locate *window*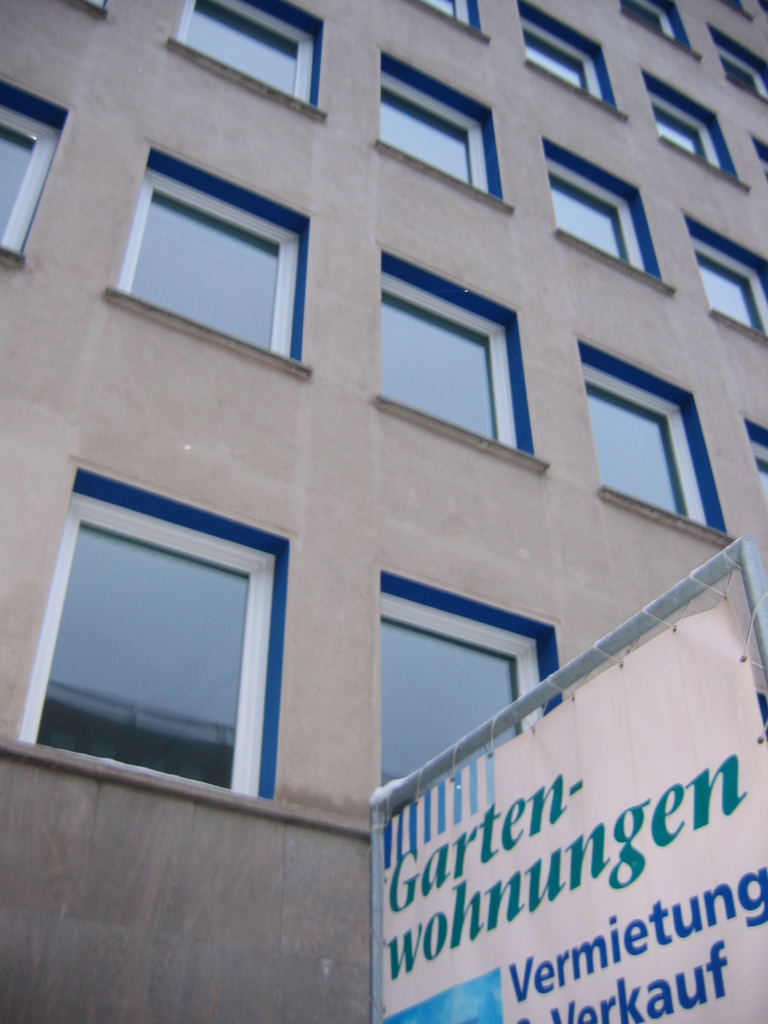
select_region(520, 0, 625, 115)
